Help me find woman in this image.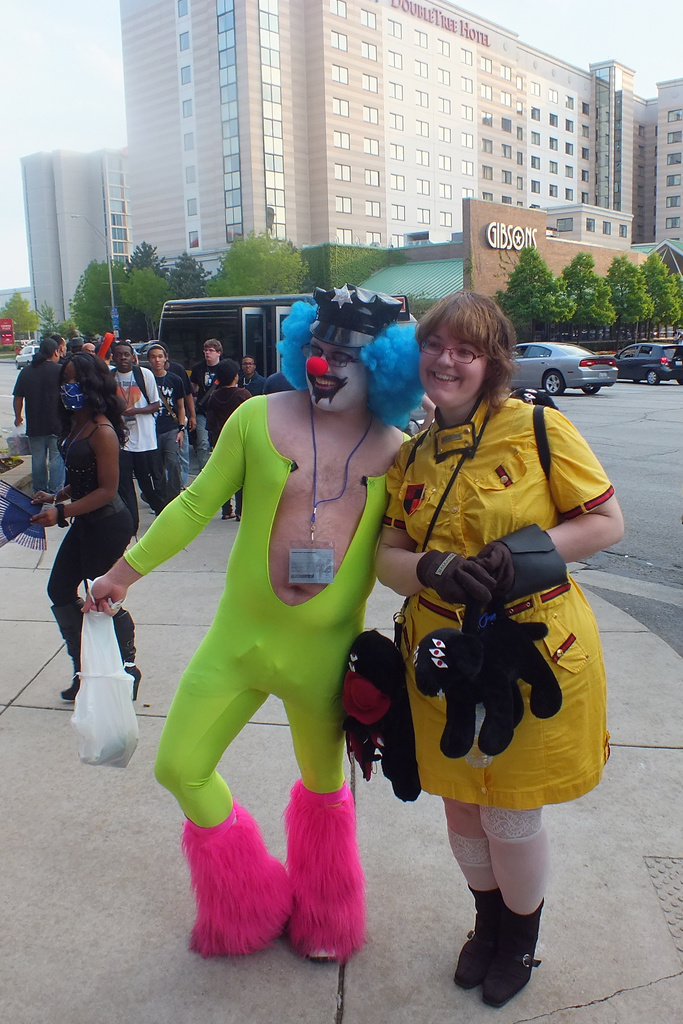
Found it: left=35, top=356, right=142, bottom=705.
